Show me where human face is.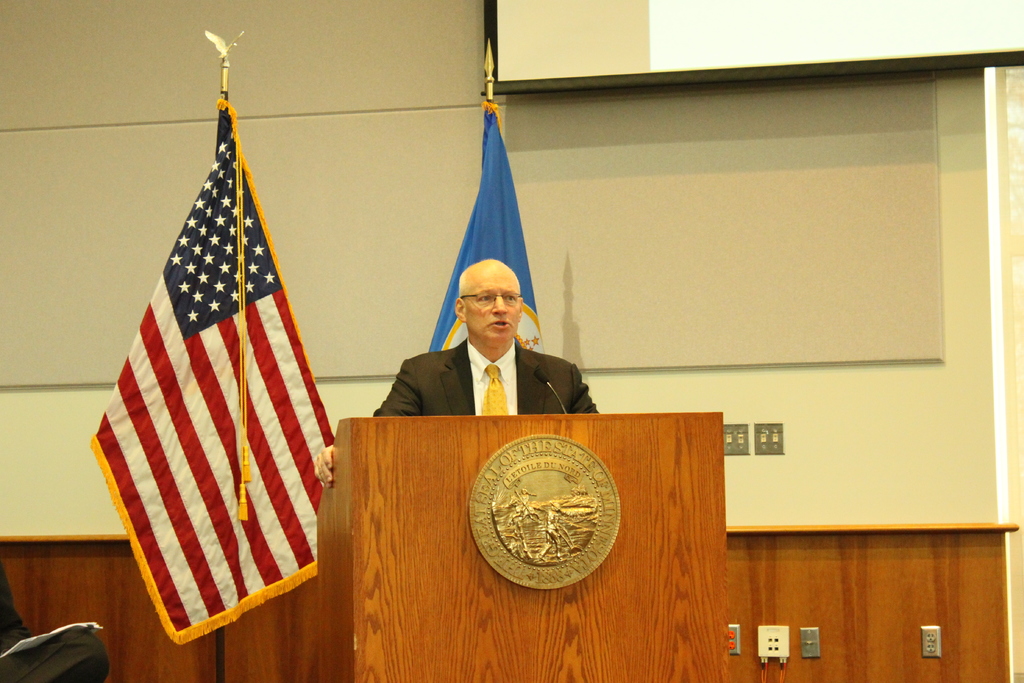
human face is at [460, 262, 519, 346].
